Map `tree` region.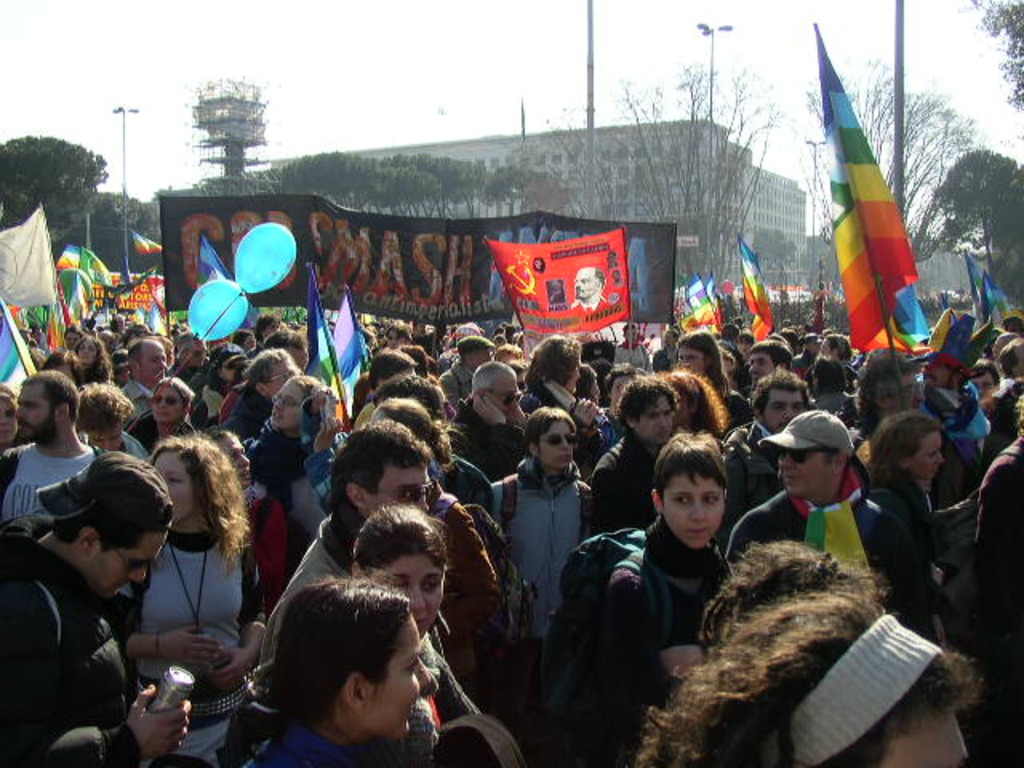
Mapped to [left=949, top=0, right=1022, bottom=107].
